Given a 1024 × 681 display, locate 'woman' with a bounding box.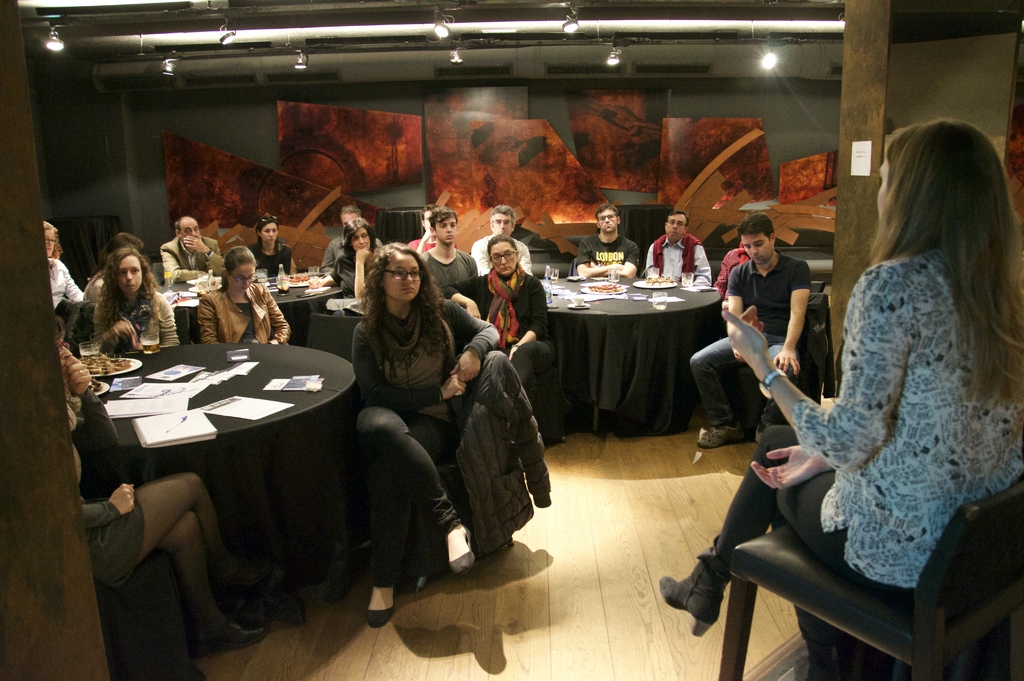
Located: <box>41,221,86,309</box>.
